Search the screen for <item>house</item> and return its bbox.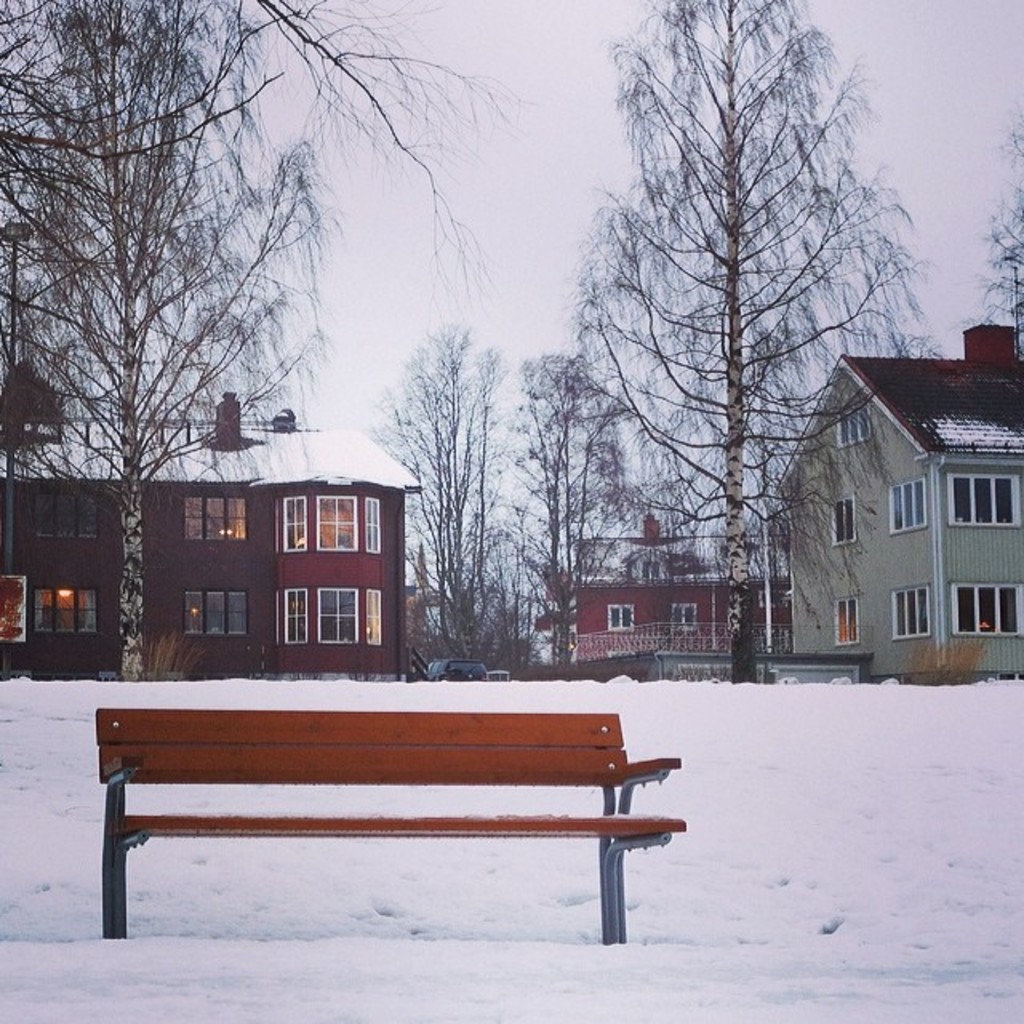
Found: rect(14, 408, 410, 686).
